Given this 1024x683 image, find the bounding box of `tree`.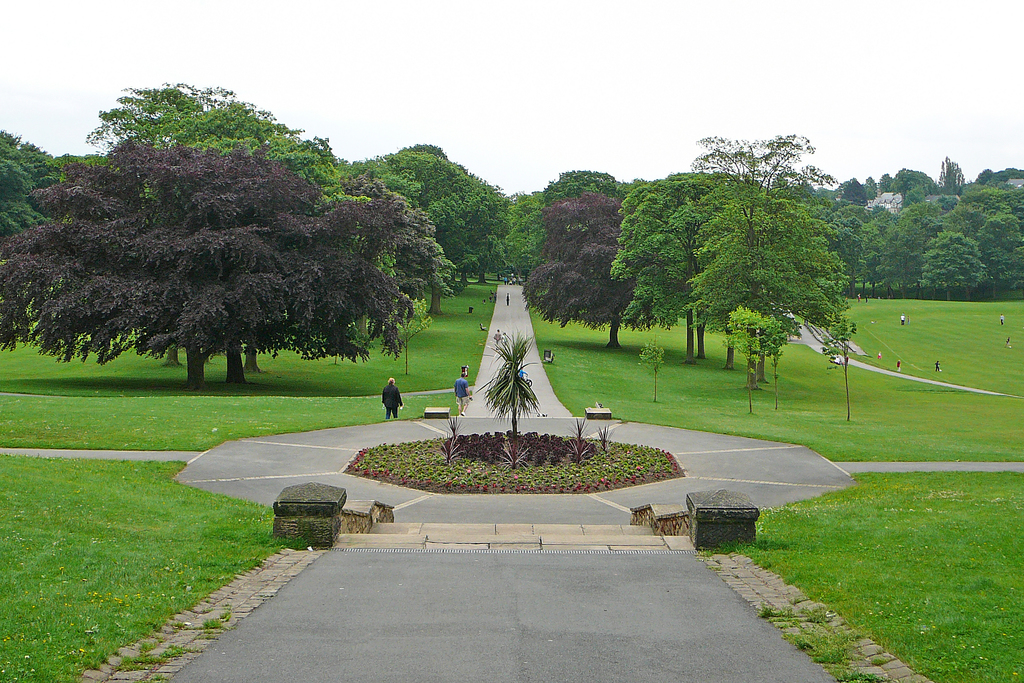
(left=607, top=172, right=767, bottom=364).
